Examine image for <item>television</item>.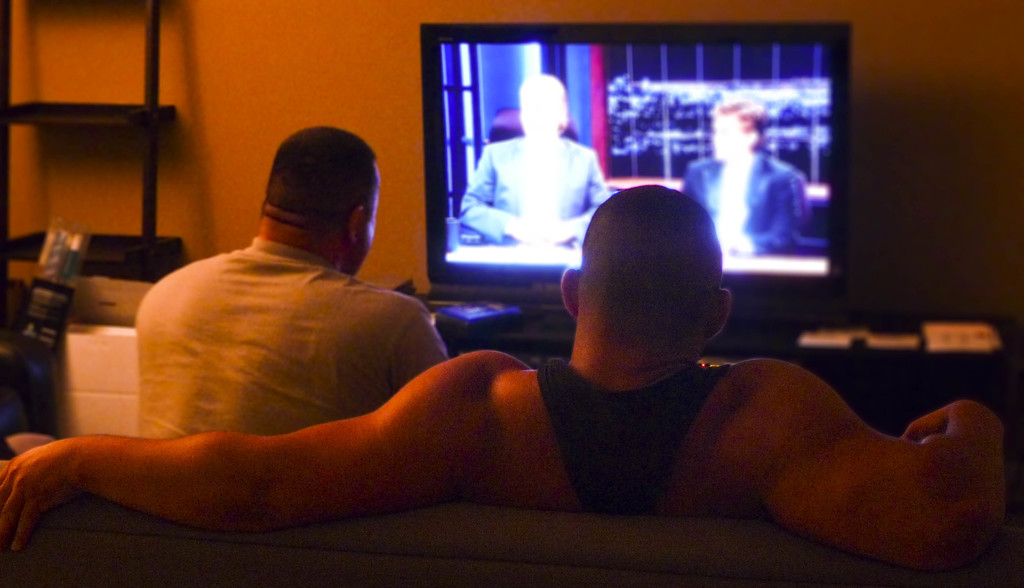
Examination result: l=420, t=20, r=849, b=293.
